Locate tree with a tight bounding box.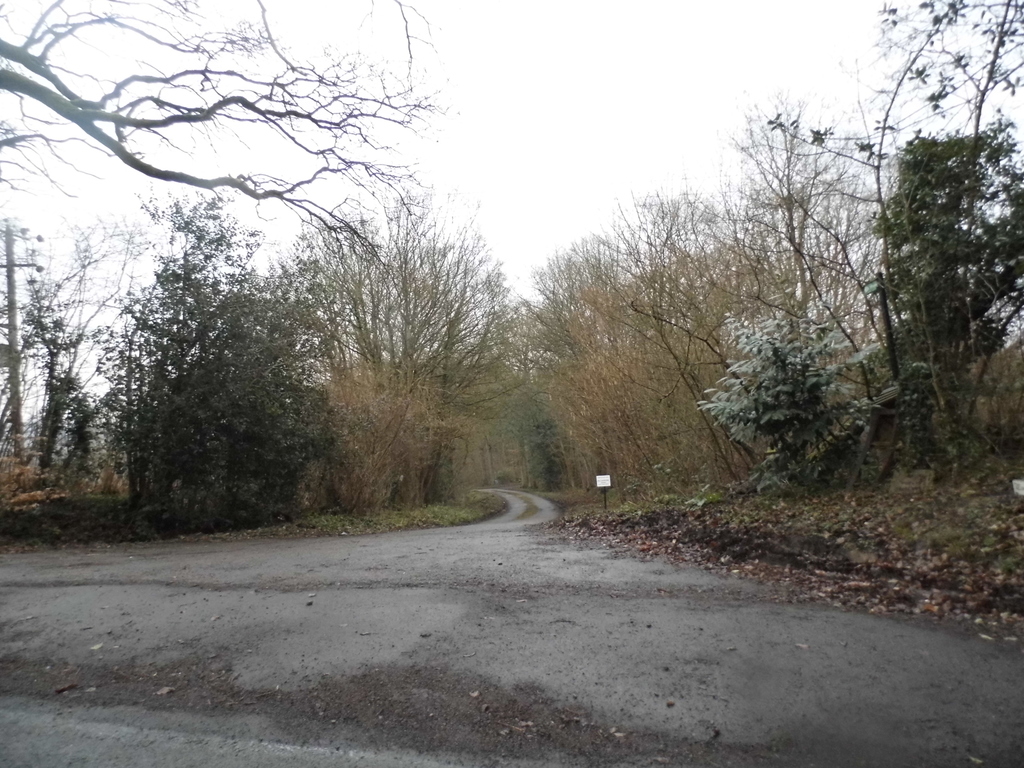
(0,0,464,264).
